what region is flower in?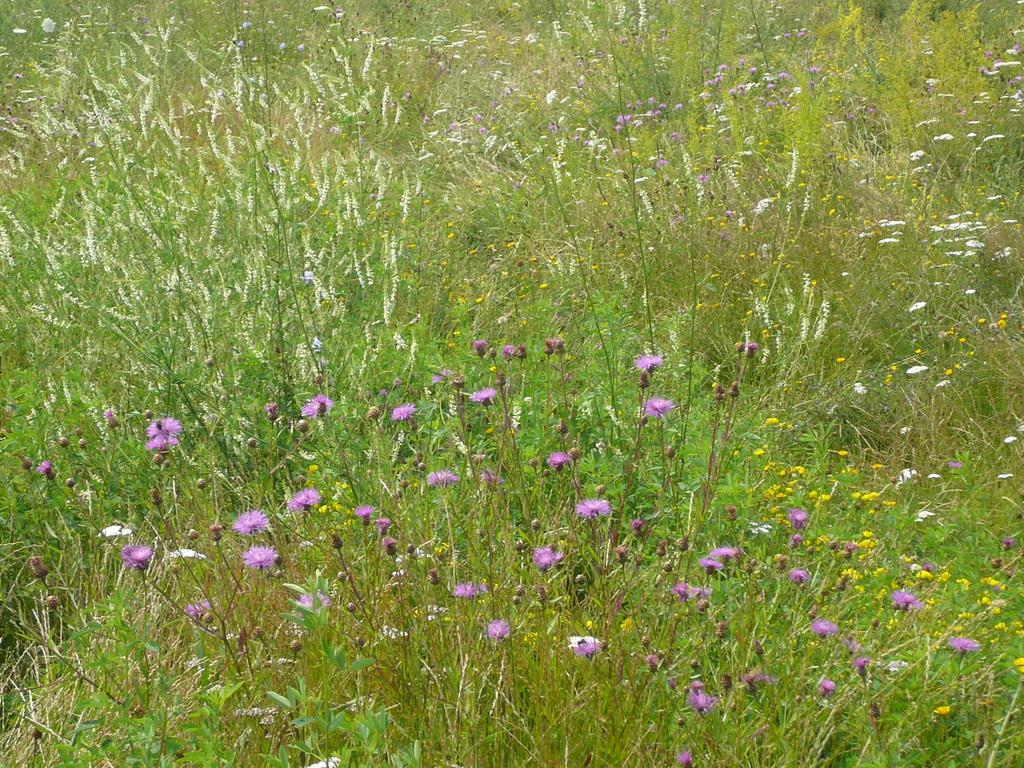
left=641, top=392, right=678, bottom=414.
